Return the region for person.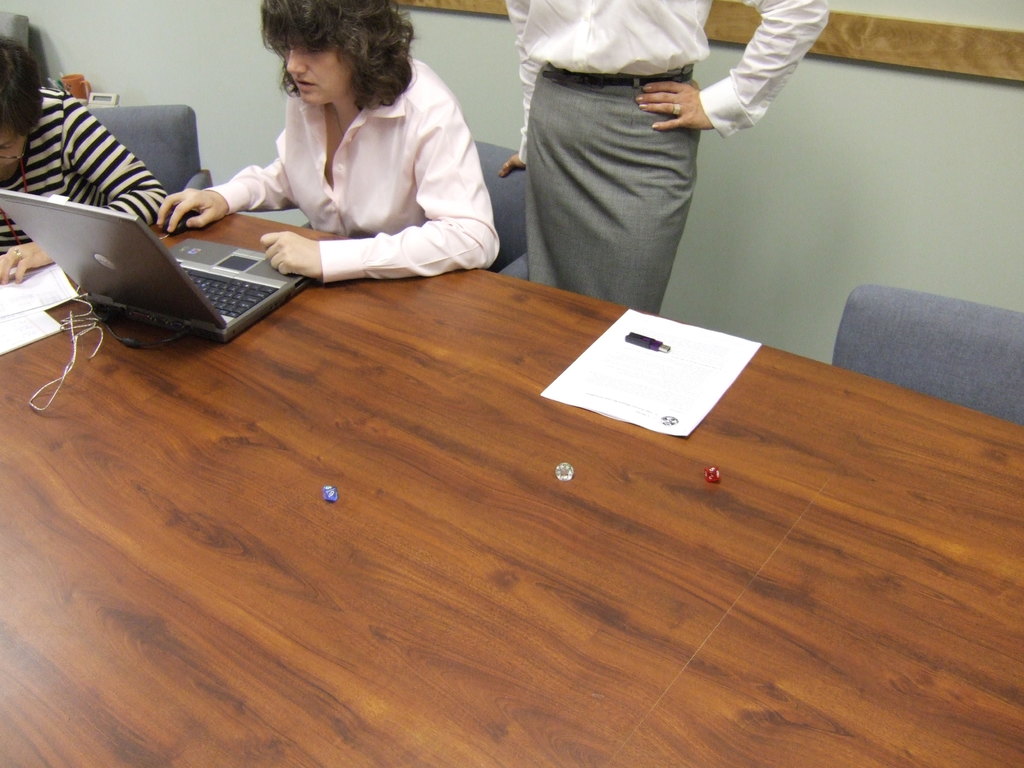
<box>0,31,178,297</box>.
